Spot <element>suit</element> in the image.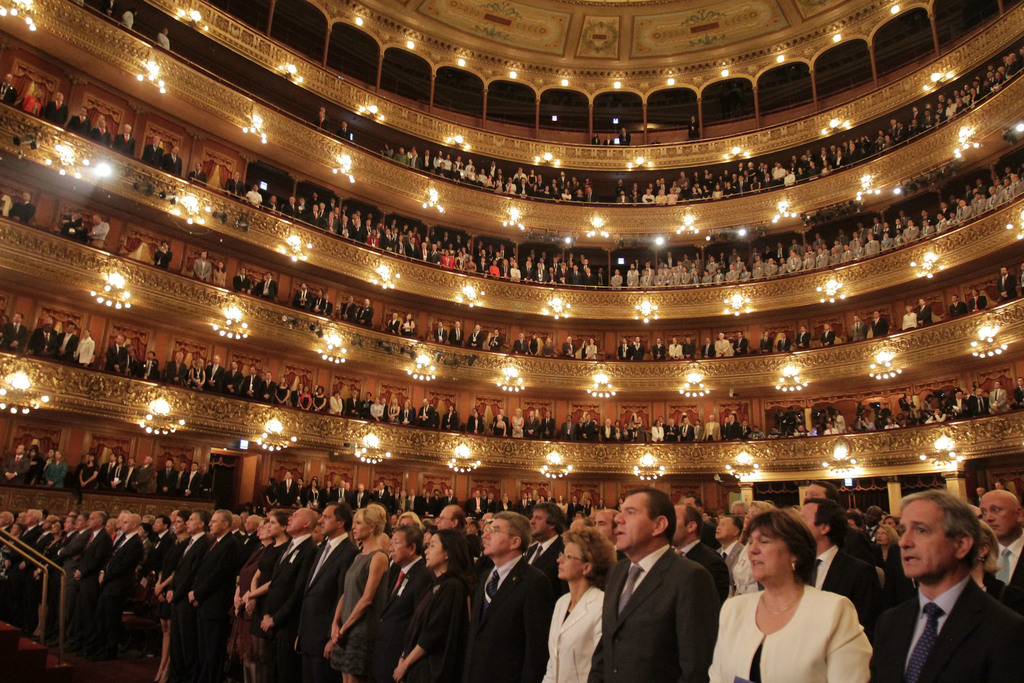
<element>suit</element> found at [x1=449, y1=168, x2=461, y2=182].
